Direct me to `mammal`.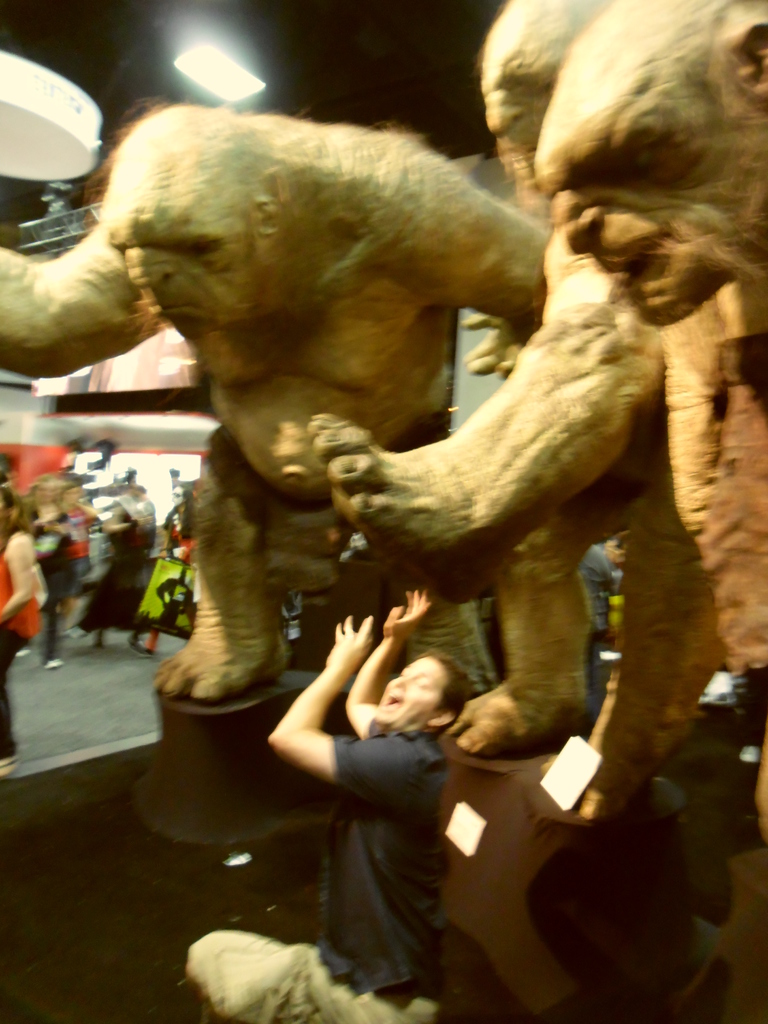
Direction: {"x1": 87, "y1": 484, "x2": 153, "y2": 660}.
